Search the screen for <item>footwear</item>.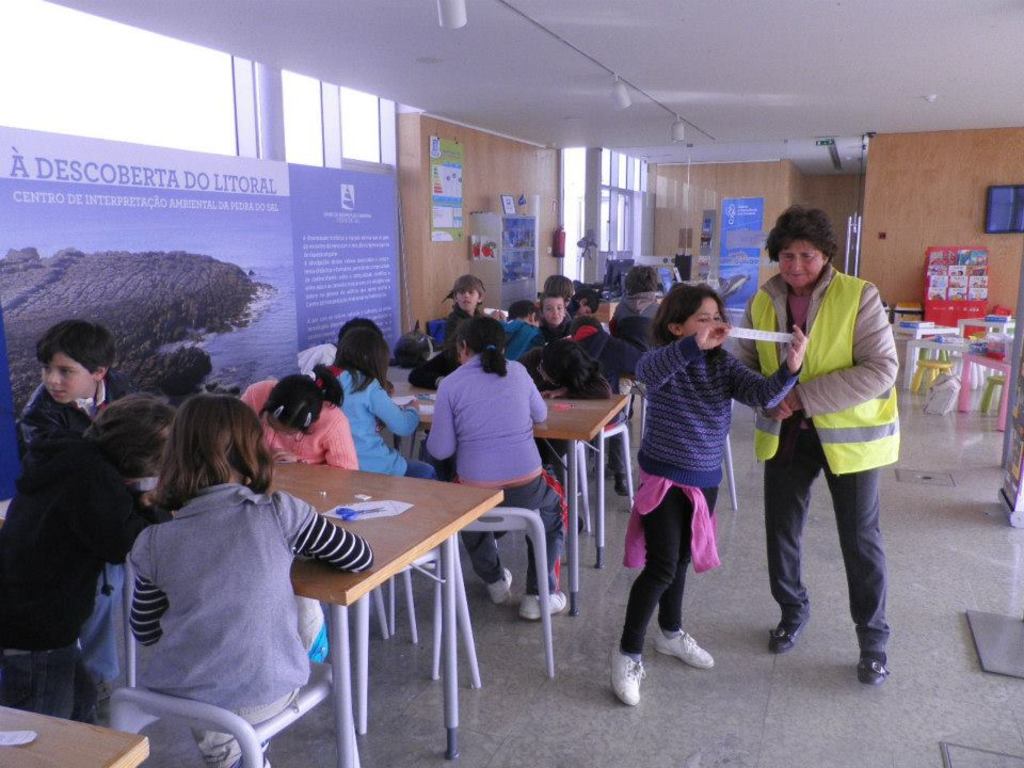
Found at left=765, top=623, right=806, bottom=654.
